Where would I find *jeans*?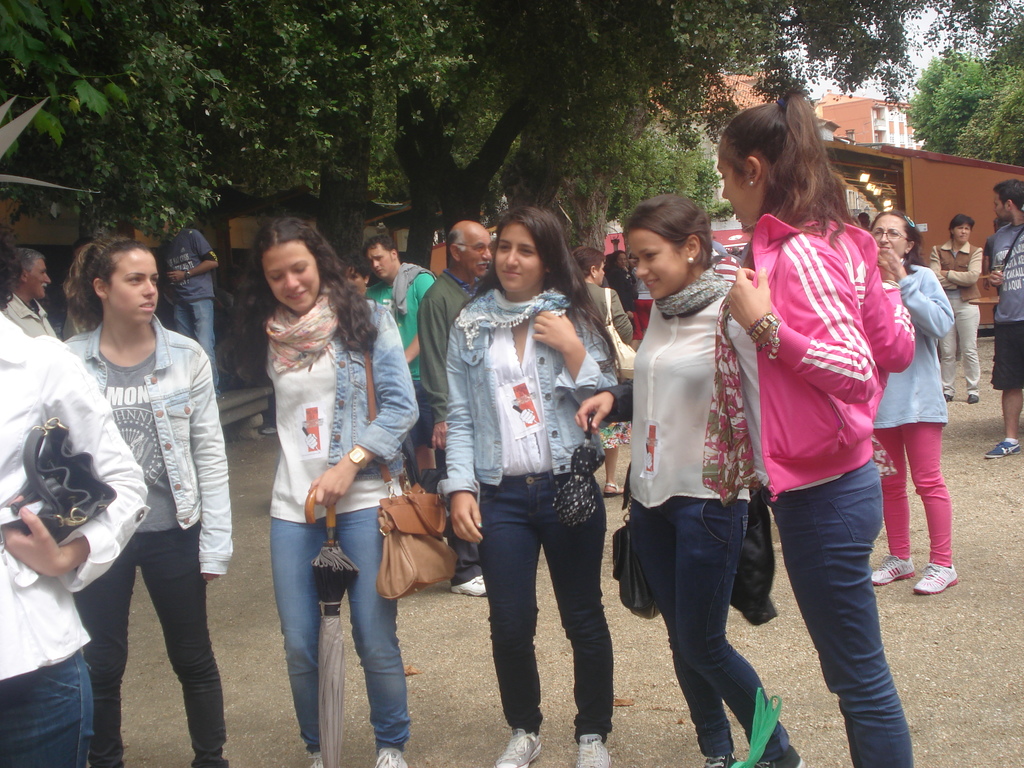
At [left=628, top=495, right=794, bottom=762].
